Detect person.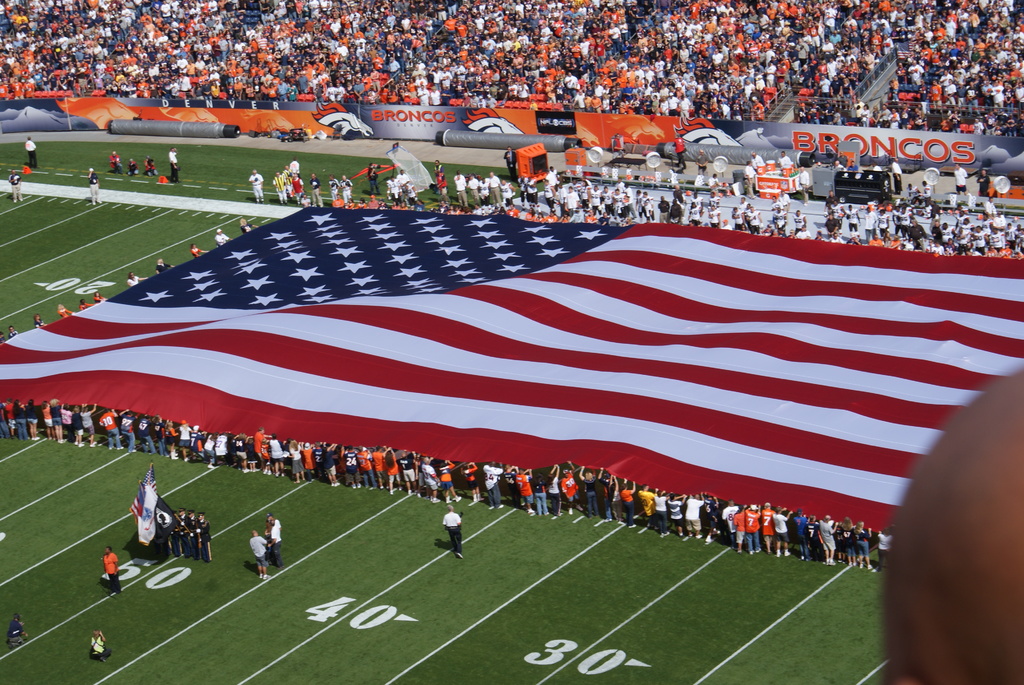
Detected at BBox(8, 613, 30, 647).
